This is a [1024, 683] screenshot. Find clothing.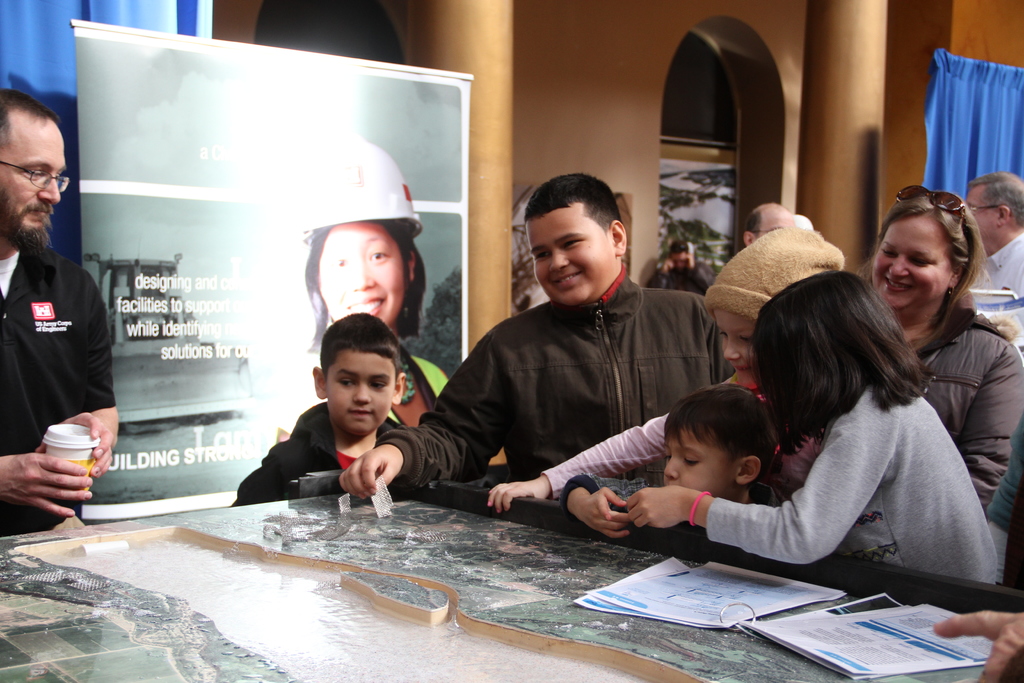
Bounding box: (922,313,1023,504).
